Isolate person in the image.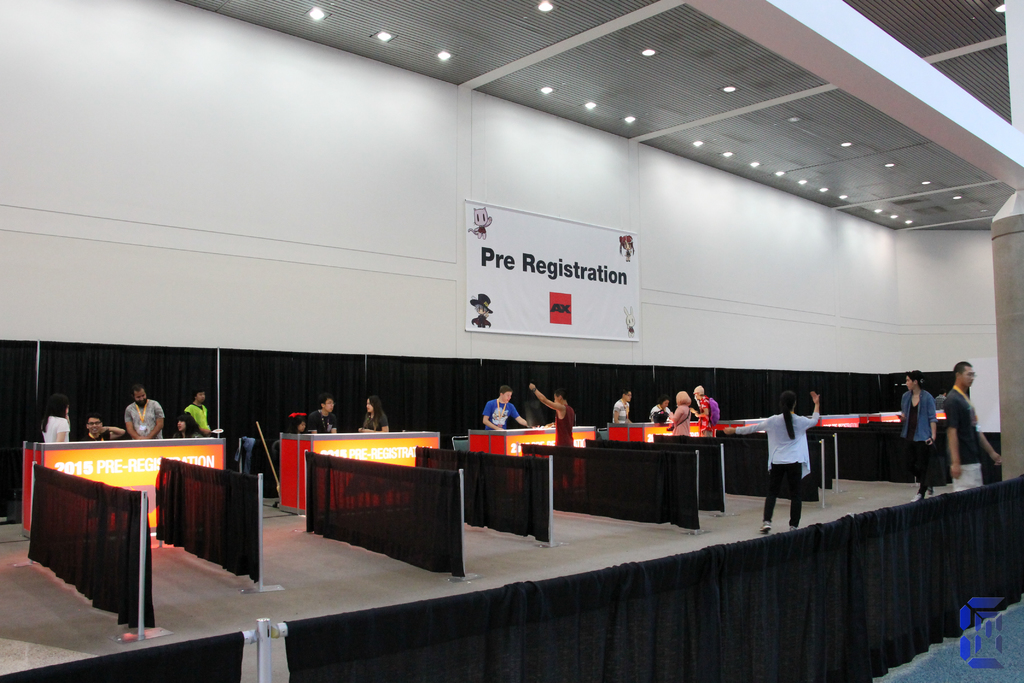
Isolated region: <box>480,388,527,430</box>.
